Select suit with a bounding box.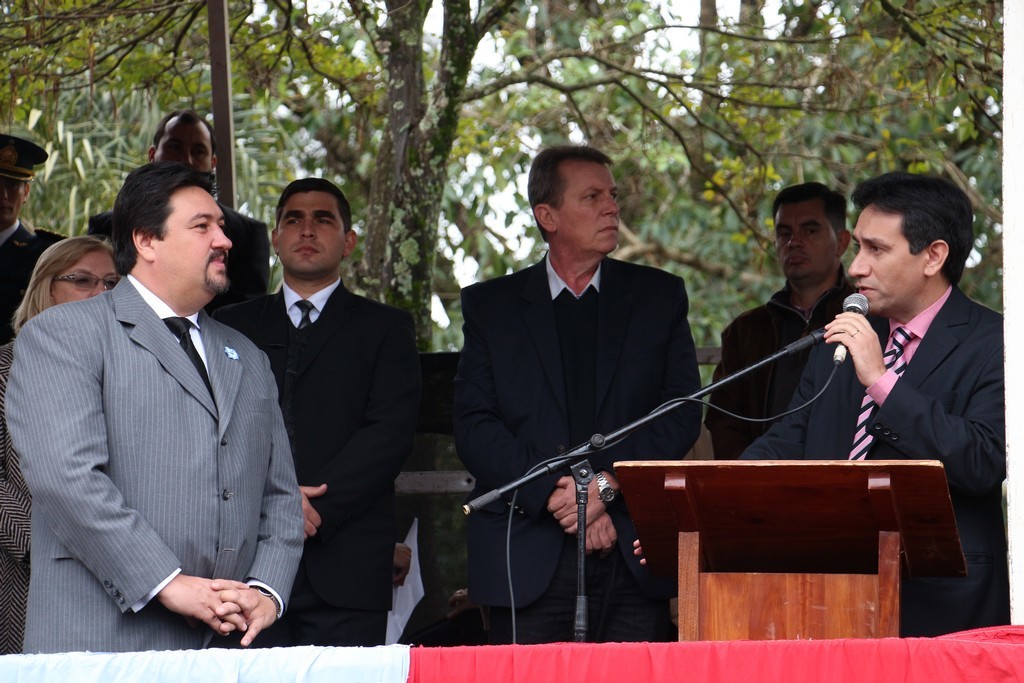
l=212, t=277, r=424, b=646.
